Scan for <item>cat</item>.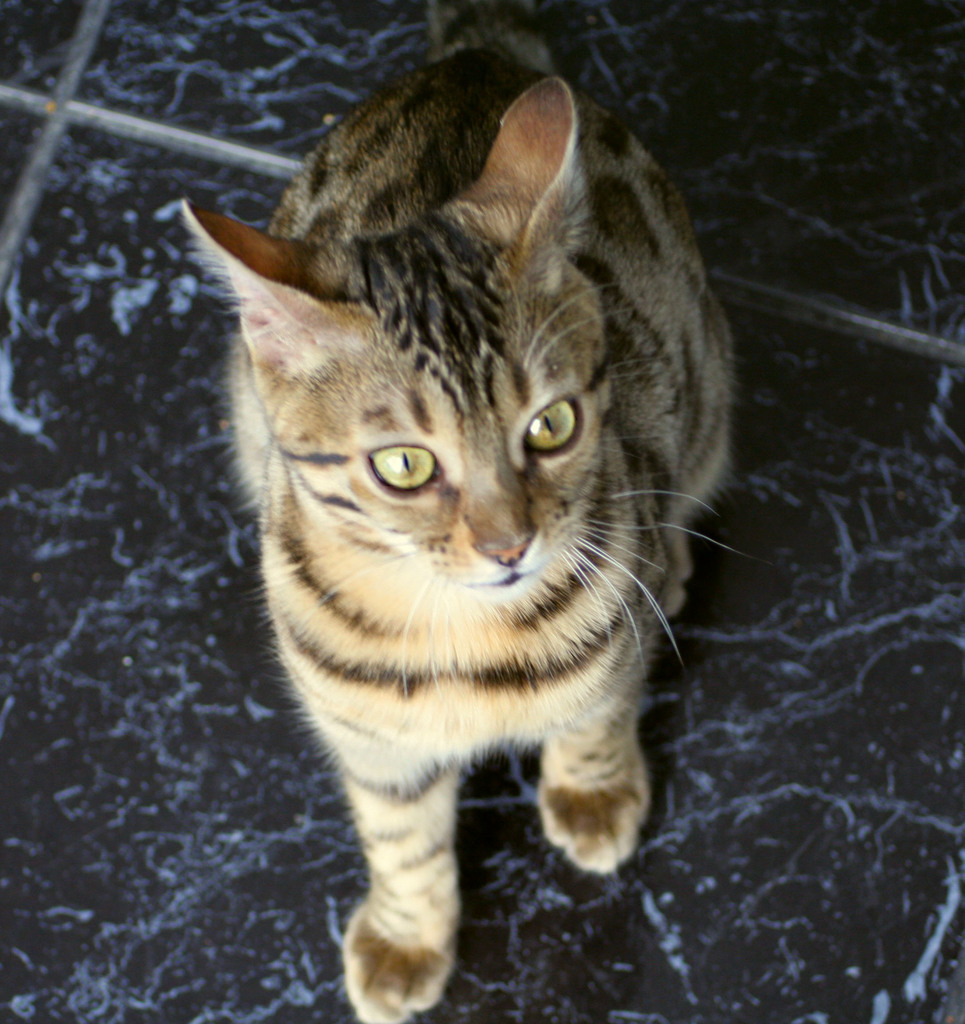
Scan result: select_region(182, 22, 748, 1023).
